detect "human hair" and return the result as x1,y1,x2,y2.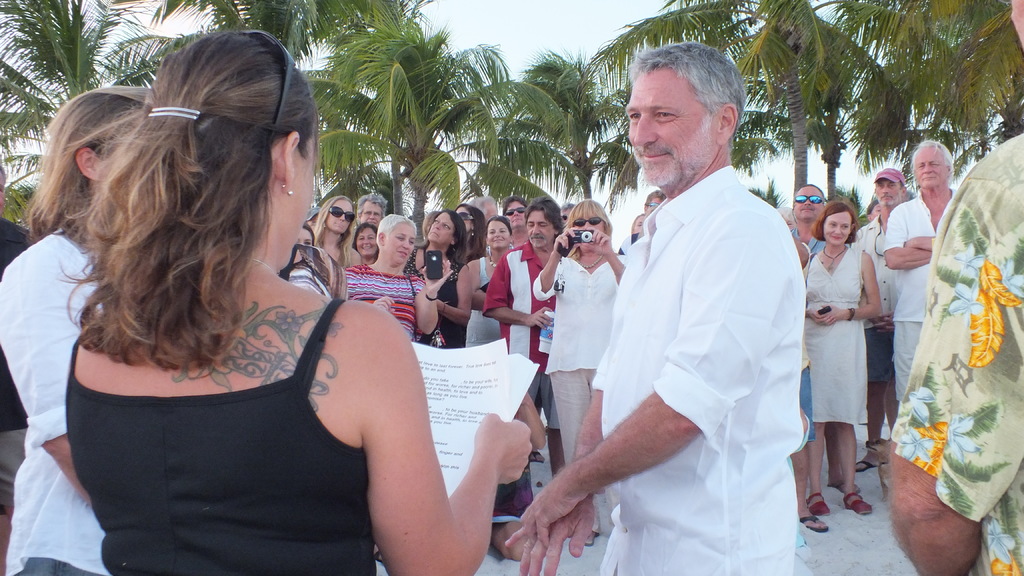
54,42,310,358.
